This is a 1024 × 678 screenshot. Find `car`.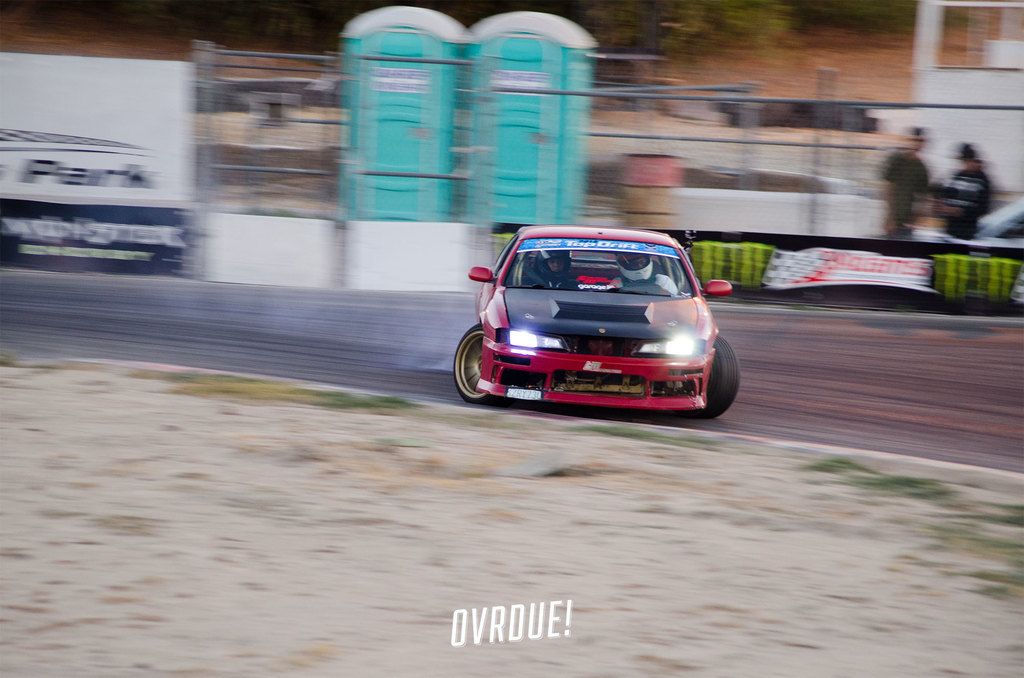
Bounding box: {"x1": 452, "y1": 228, "x2": 741, "y2": 418}.
